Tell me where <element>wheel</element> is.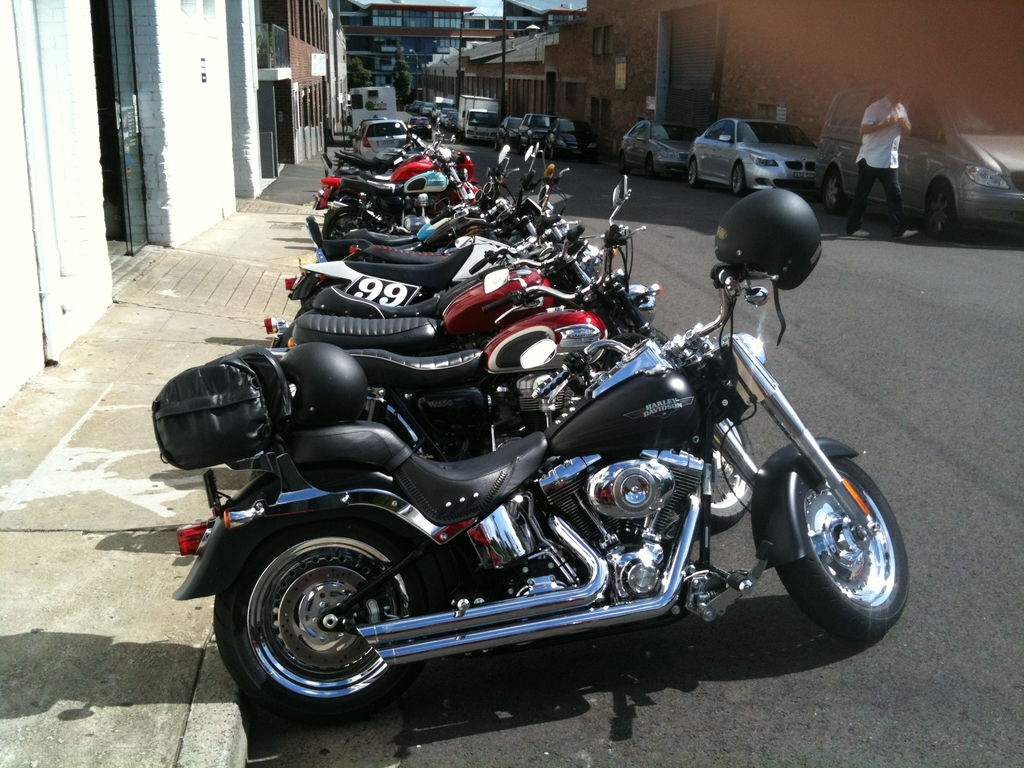
<element>wheel</element> is at {"left": 922, "top": 187, "right": 960, "bottom": 240}.
